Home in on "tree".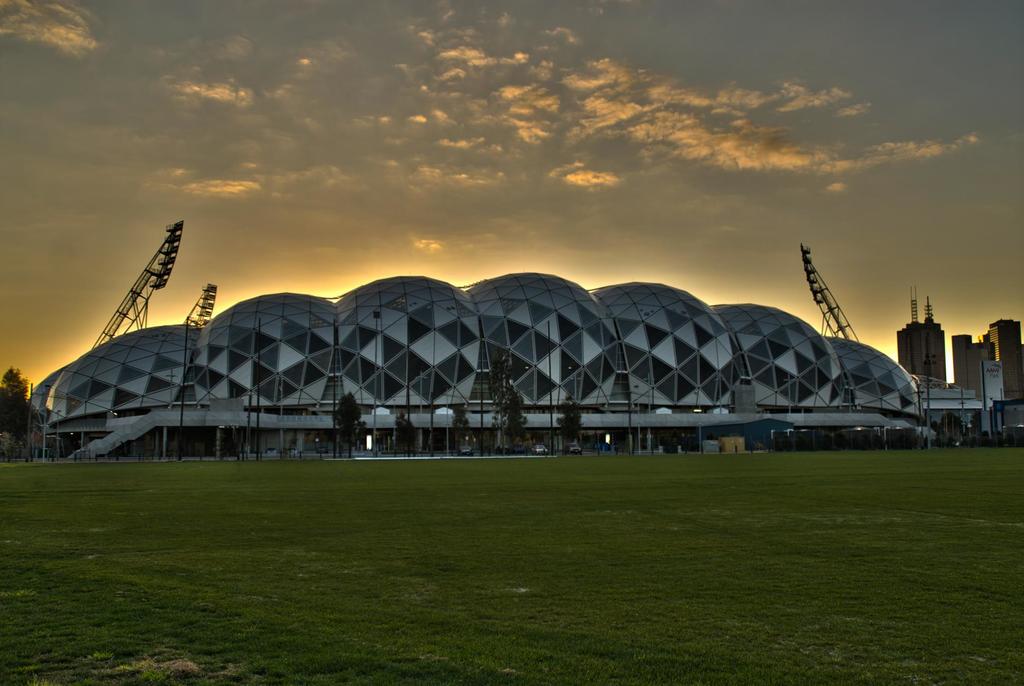
Homed in at <bbox>454, 401, 468, 461</bbox>.
